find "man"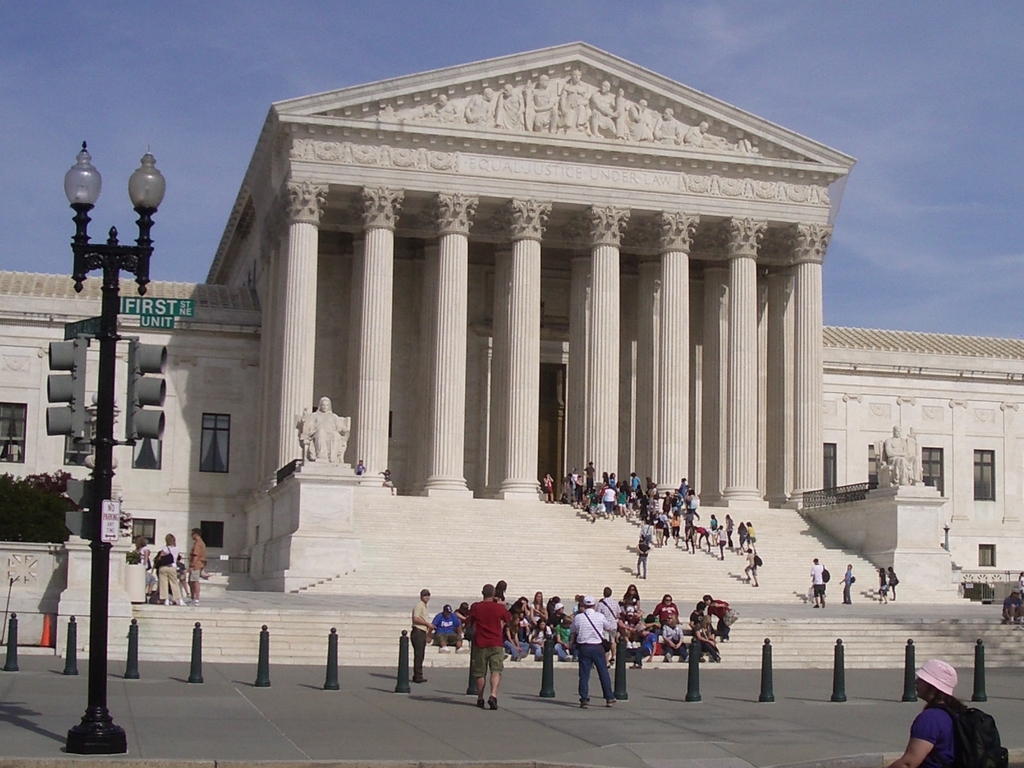
433,605,457,648
